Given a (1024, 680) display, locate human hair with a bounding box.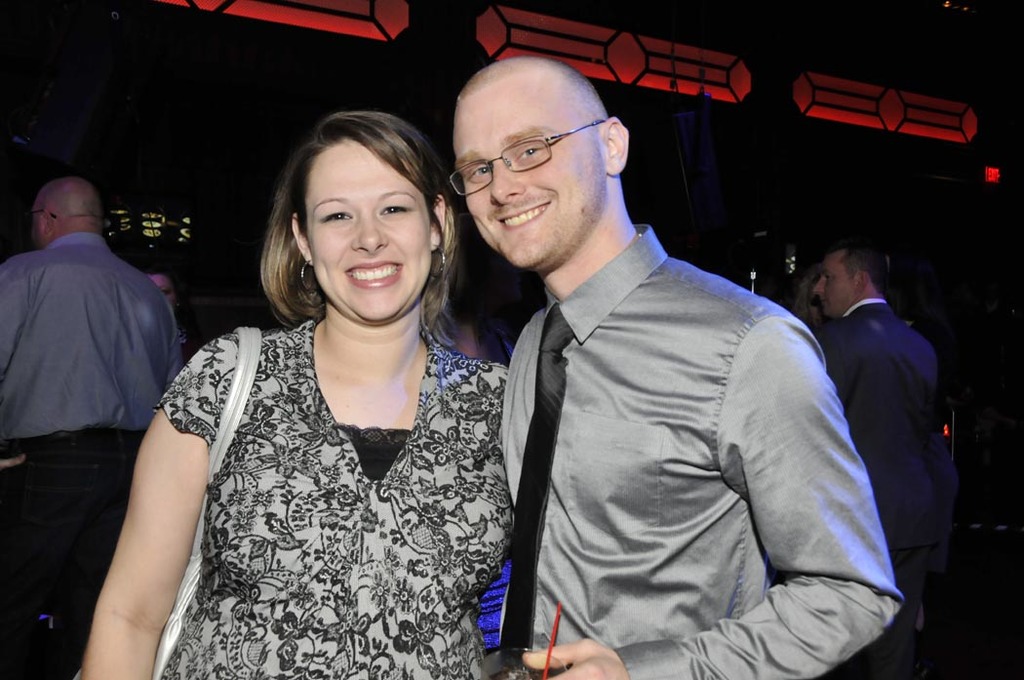
Located: box(828, 241, 886, 295).
